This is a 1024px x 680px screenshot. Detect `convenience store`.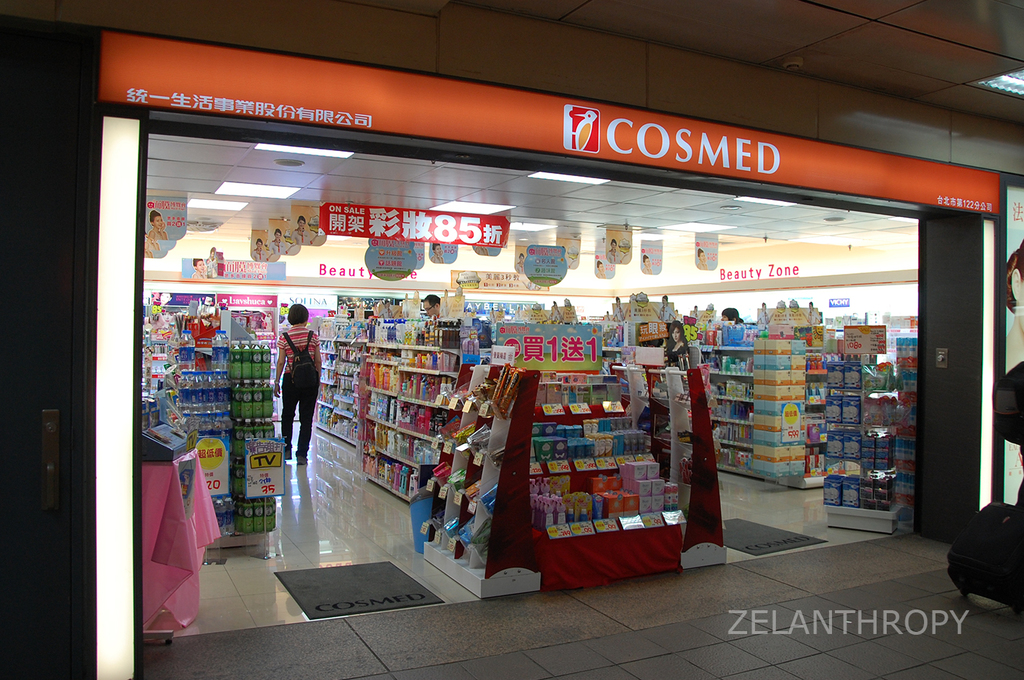
Rect(96, 42, 1010, 632).
